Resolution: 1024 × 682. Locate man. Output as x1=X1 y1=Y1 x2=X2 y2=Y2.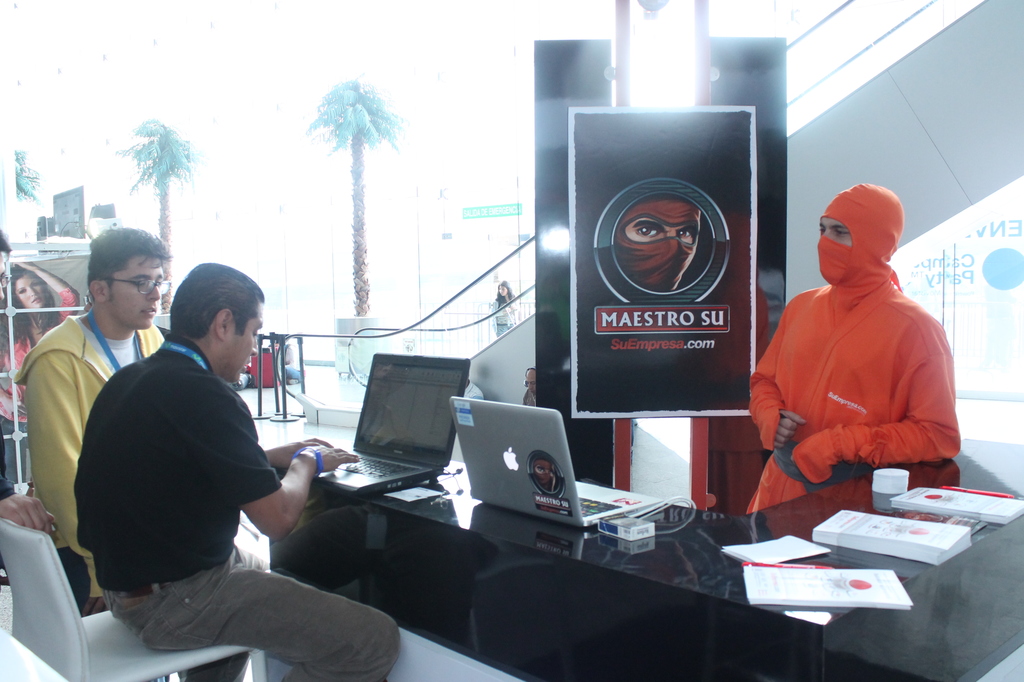
x1=615 y1=197 x2=703 y2=293.
